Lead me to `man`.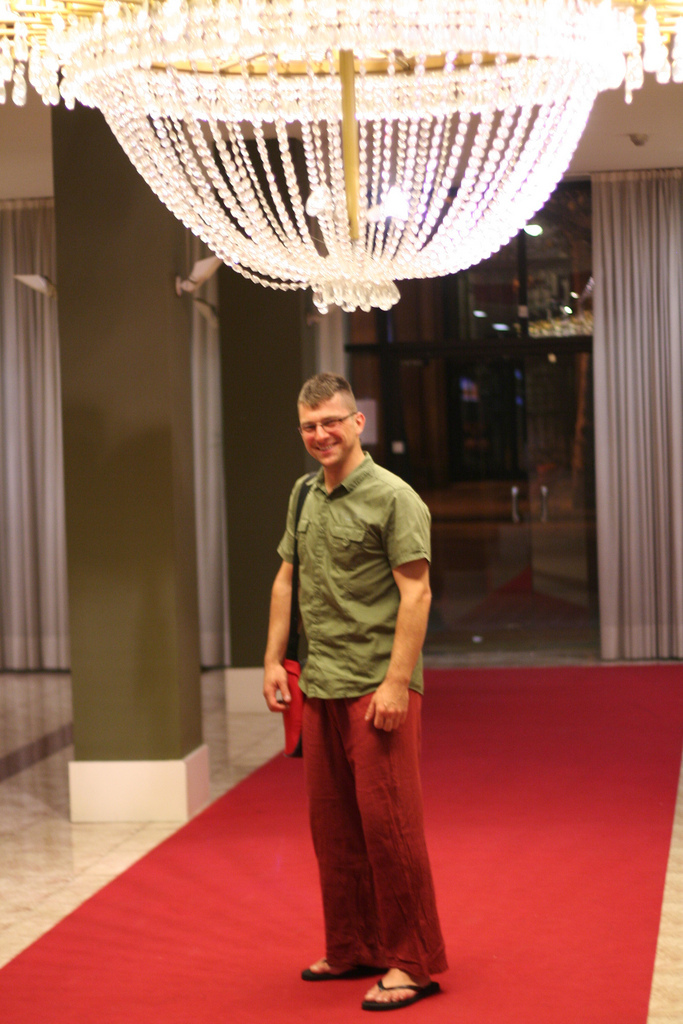
Lead to 263,366,464,1010.
